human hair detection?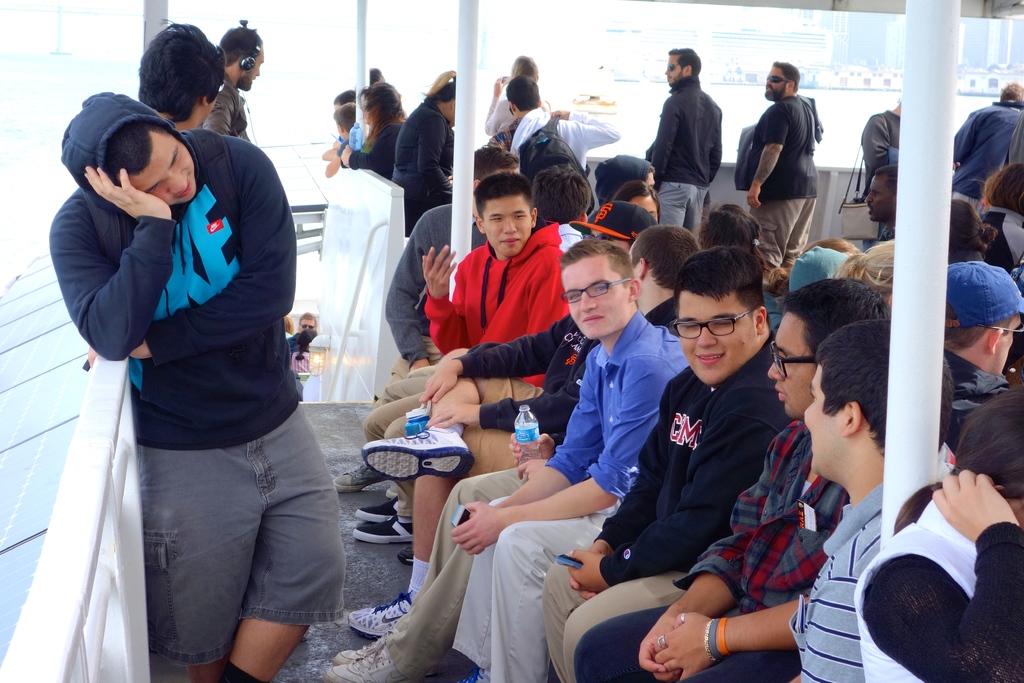
x1=531, y1=164, x2=588, y2=226
